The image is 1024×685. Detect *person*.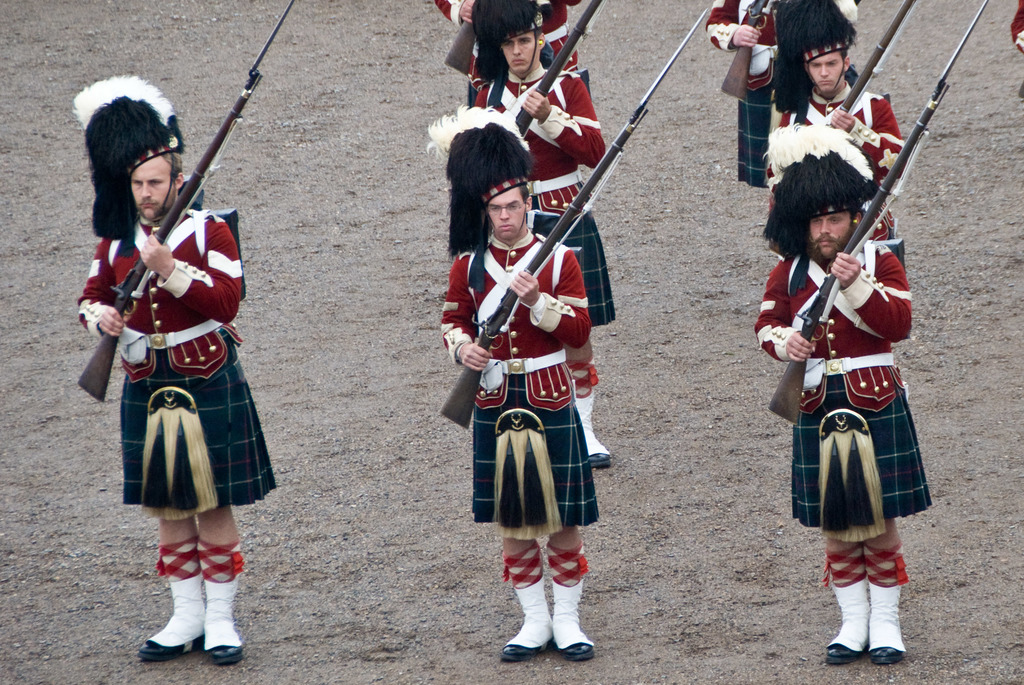
Detection: (764,0,900,262).
